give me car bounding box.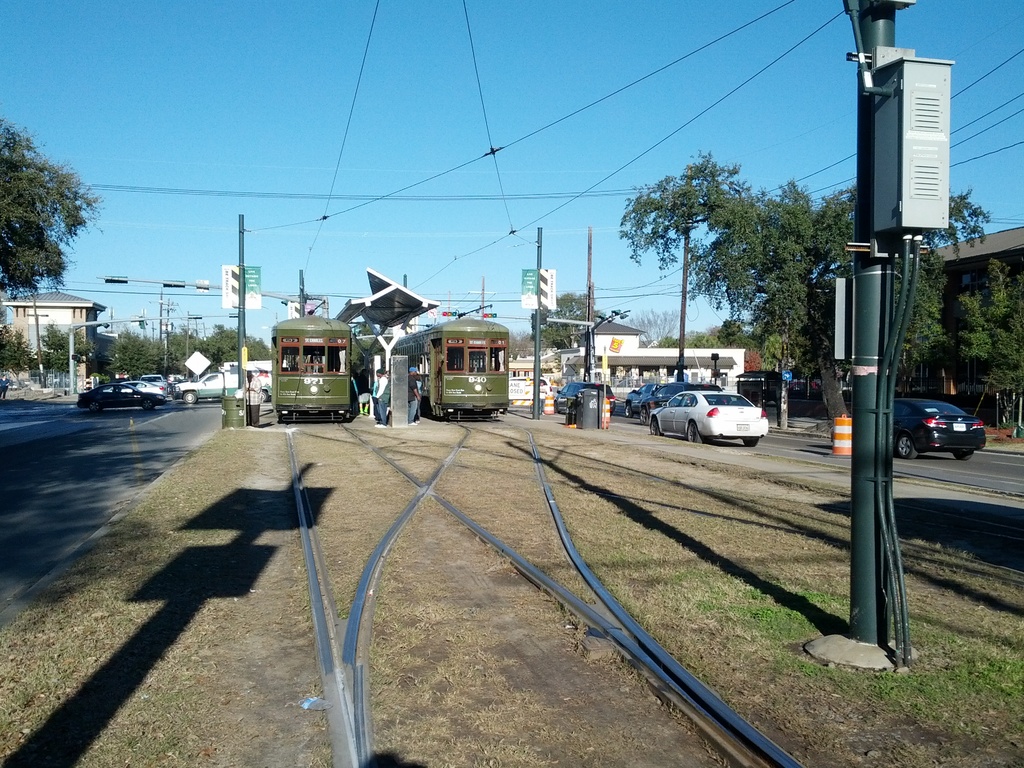
x1=650 y1=380 x2=715 y2=407.
